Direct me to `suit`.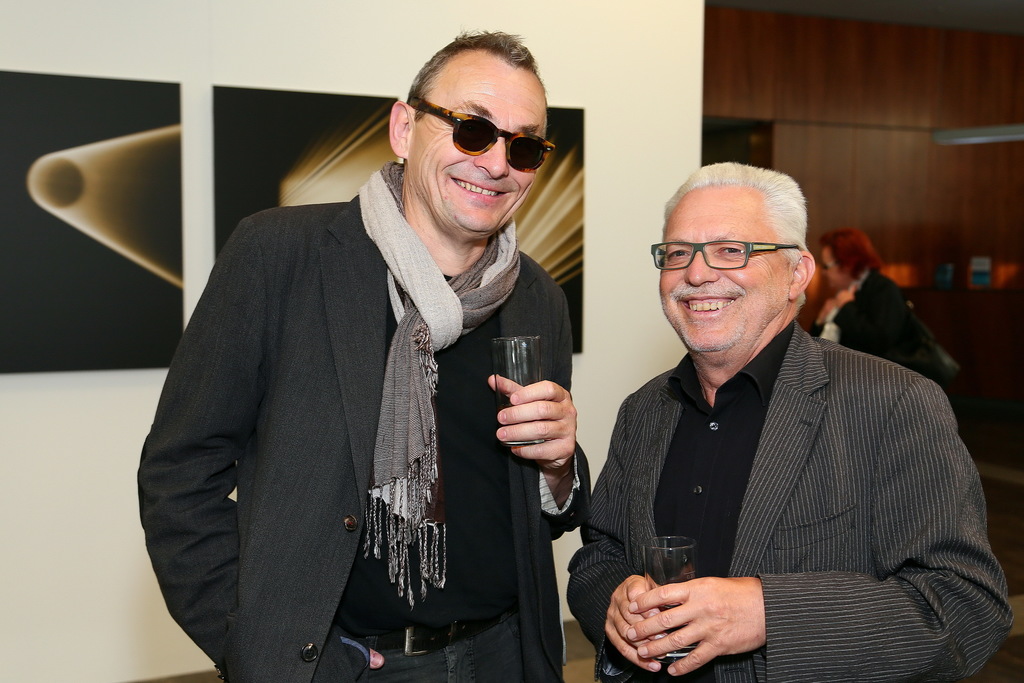
Direction: crop(164, 68, 599, 682).
